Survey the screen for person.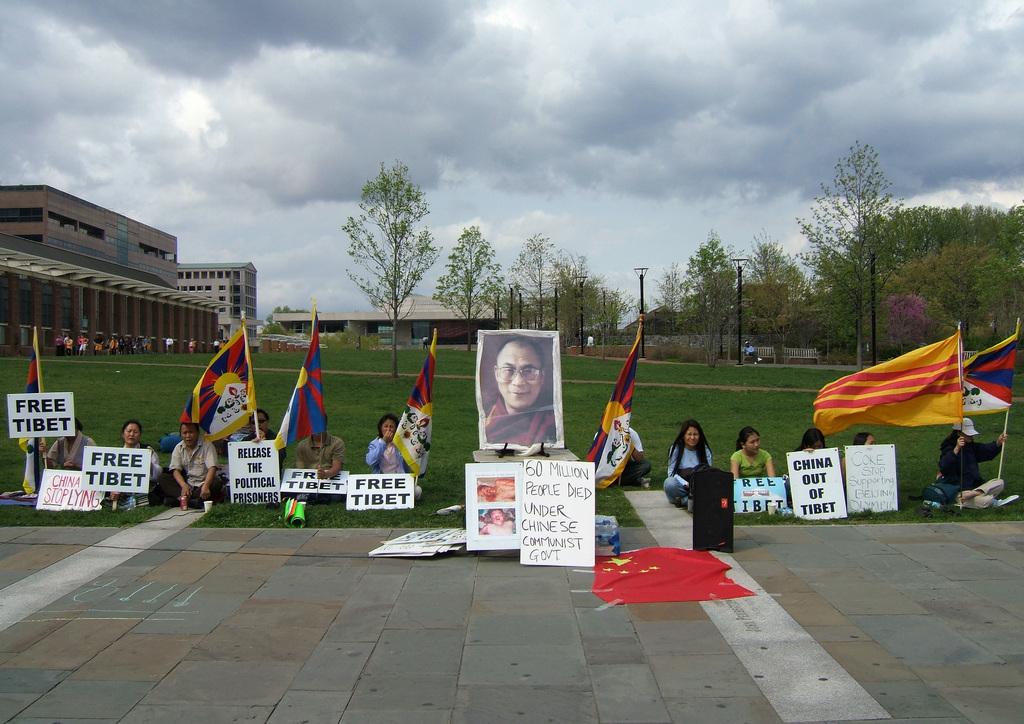
Survey found: {"left": 232, "top": 409, "right": 287, "bottom": 478}.
